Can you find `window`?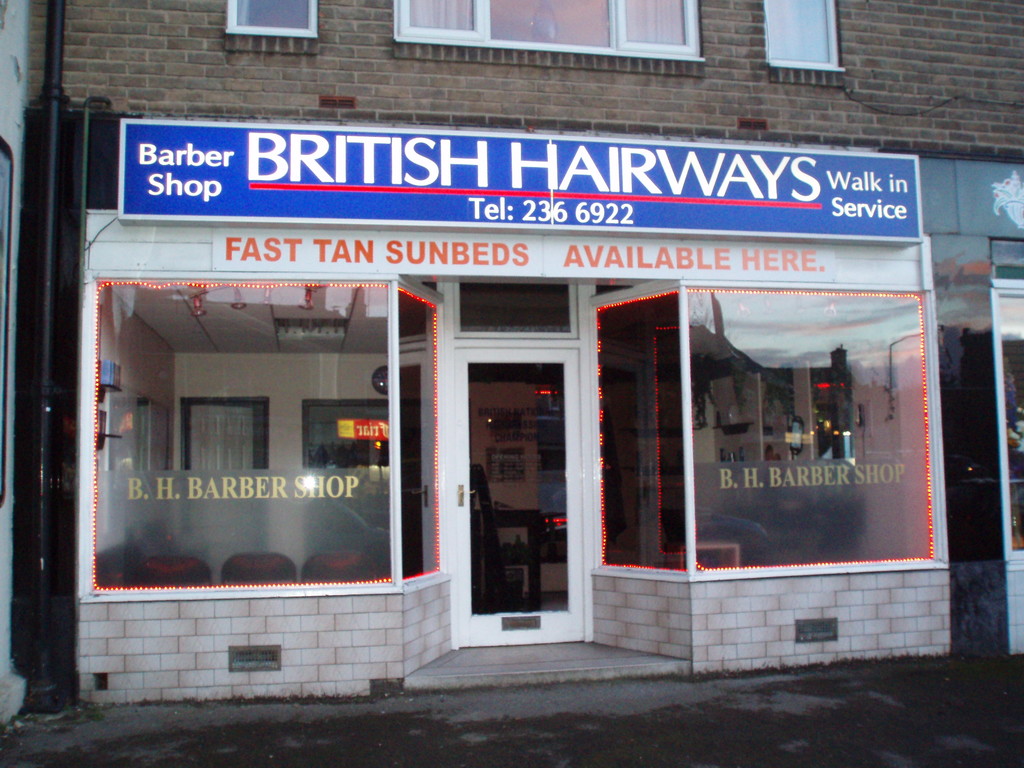
Yes, bounding box: (756, 0, 849, 90).
